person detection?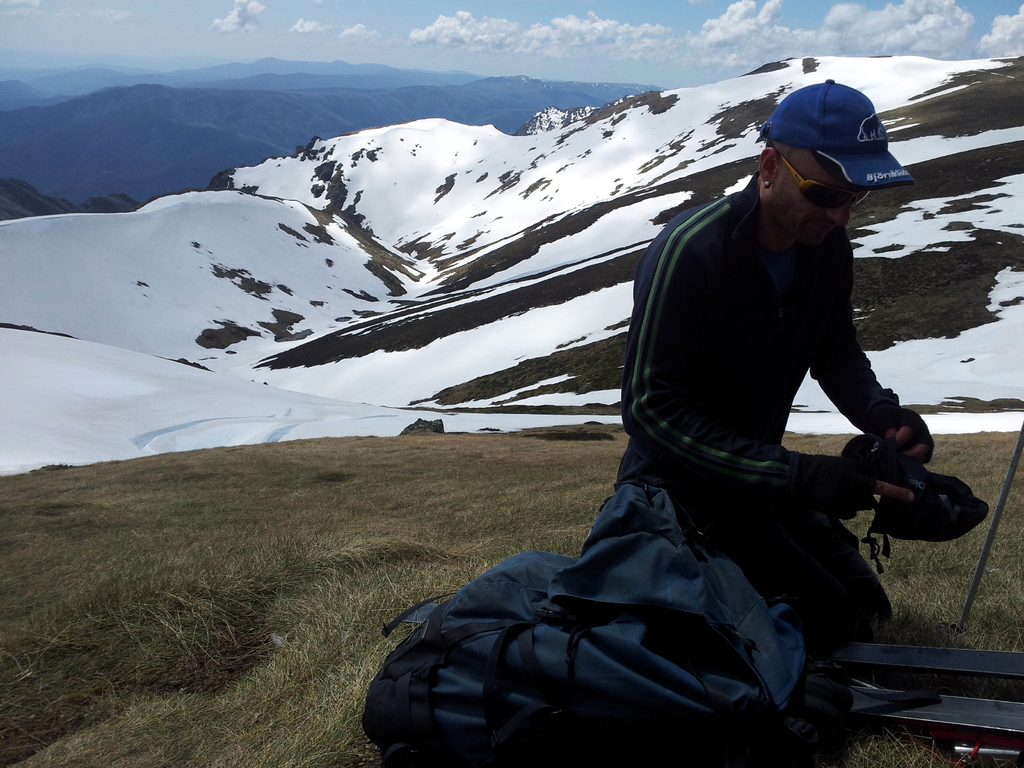
left=588, top=70, right=933, bottom=742
